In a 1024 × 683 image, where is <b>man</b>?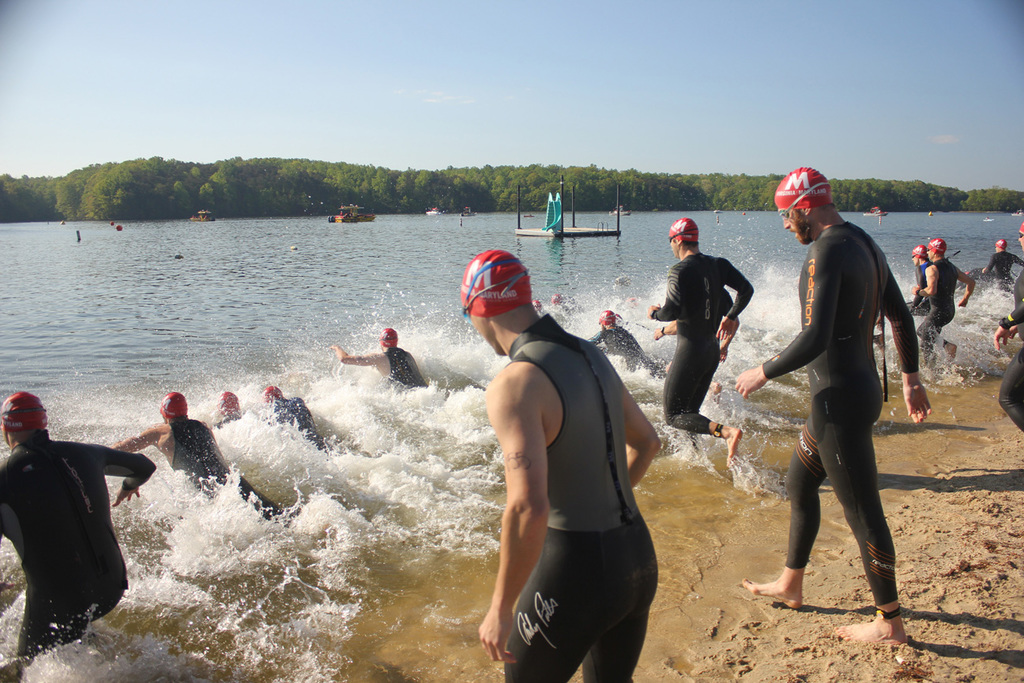
(913, 236, 980, 376).
